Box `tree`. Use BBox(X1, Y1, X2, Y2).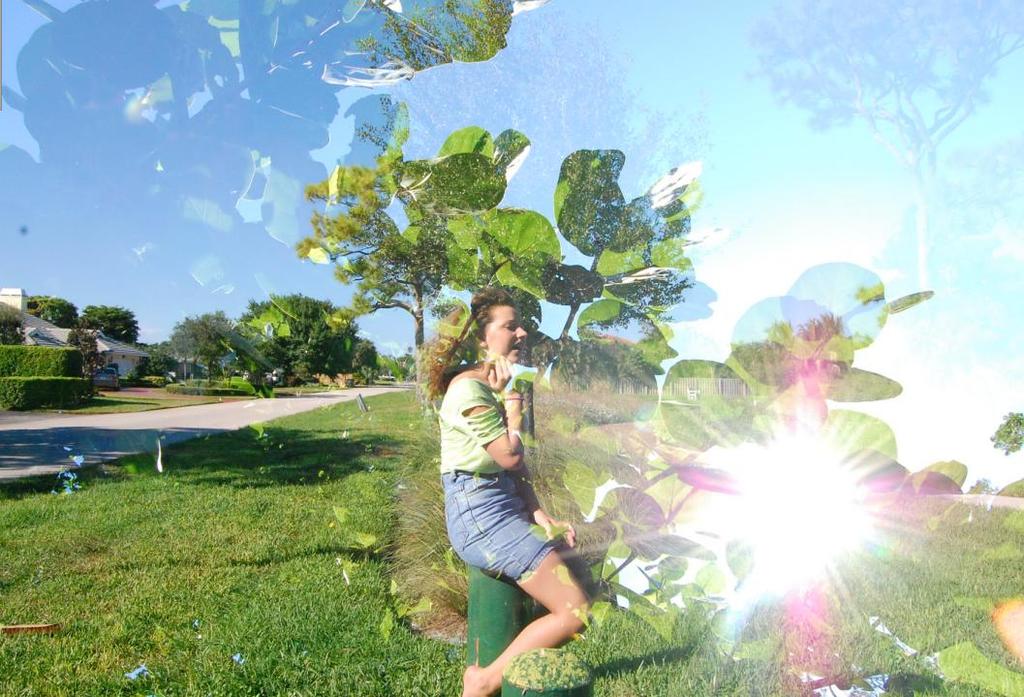
BBox(243, 286, 372, 391).
